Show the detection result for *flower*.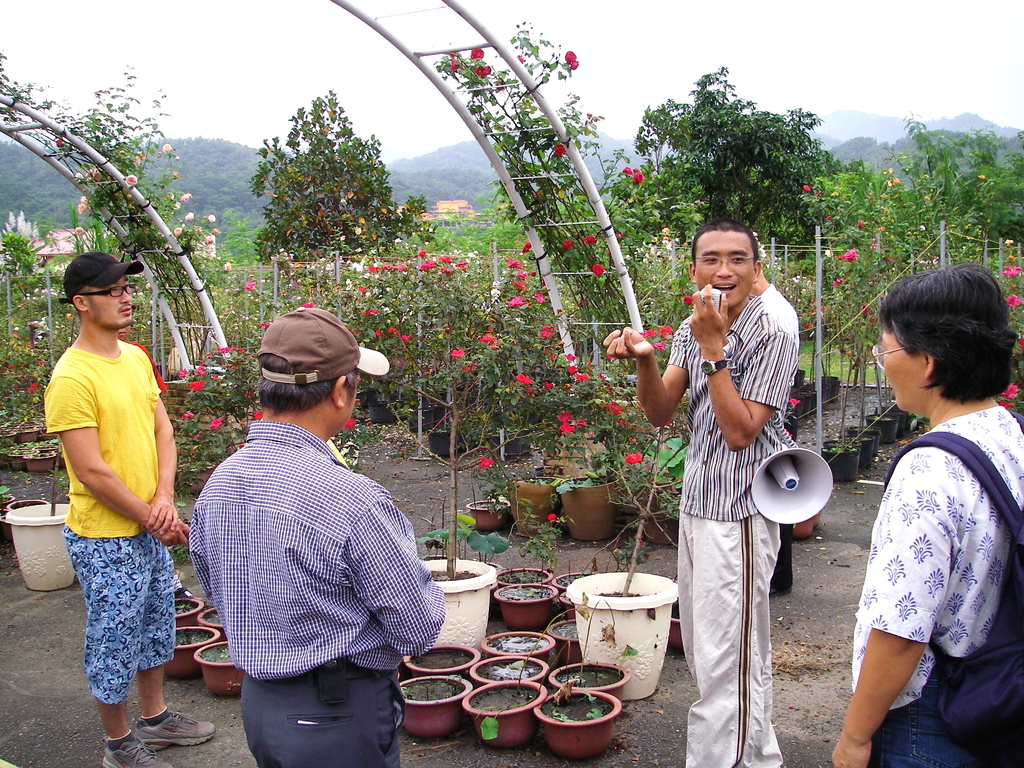
pyautogui.locateOnScreen(508, 296, 524, 307).
